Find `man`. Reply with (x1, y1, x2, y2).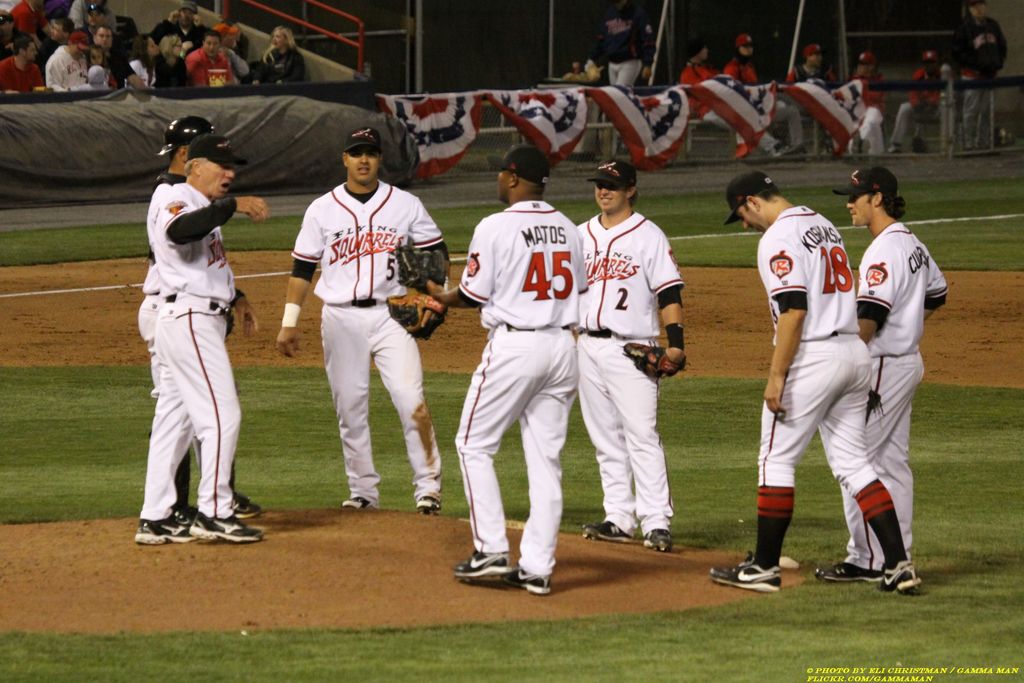
(0, 37, 47, 94).
